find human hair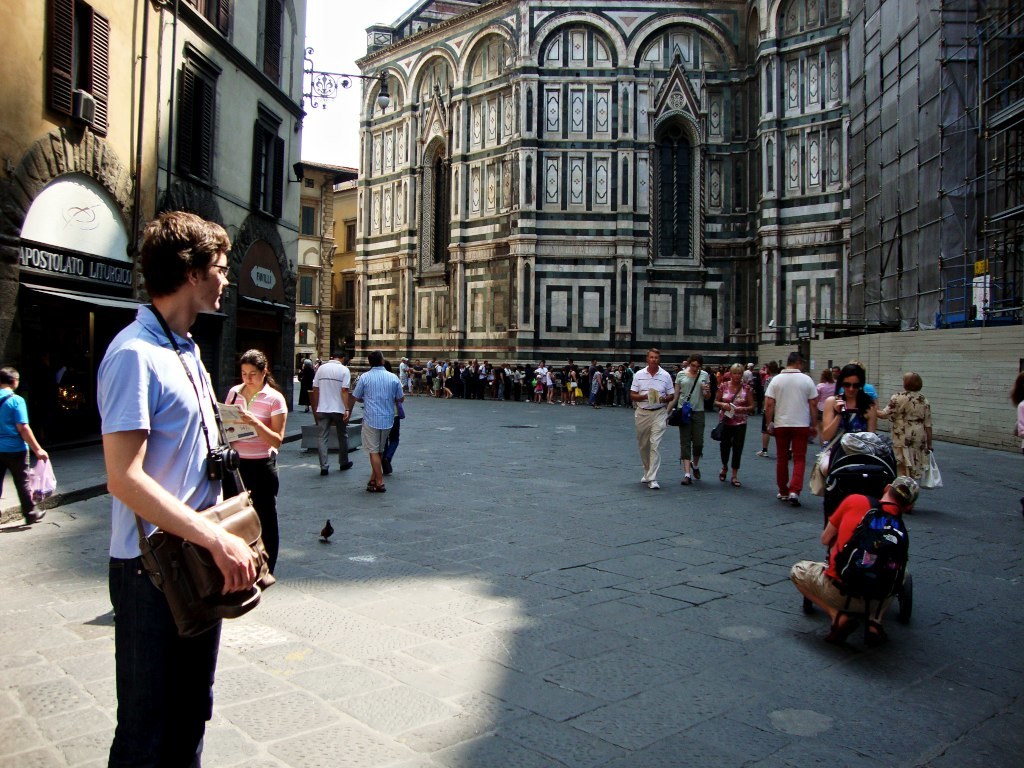
<box>765,359,781,375</box>
